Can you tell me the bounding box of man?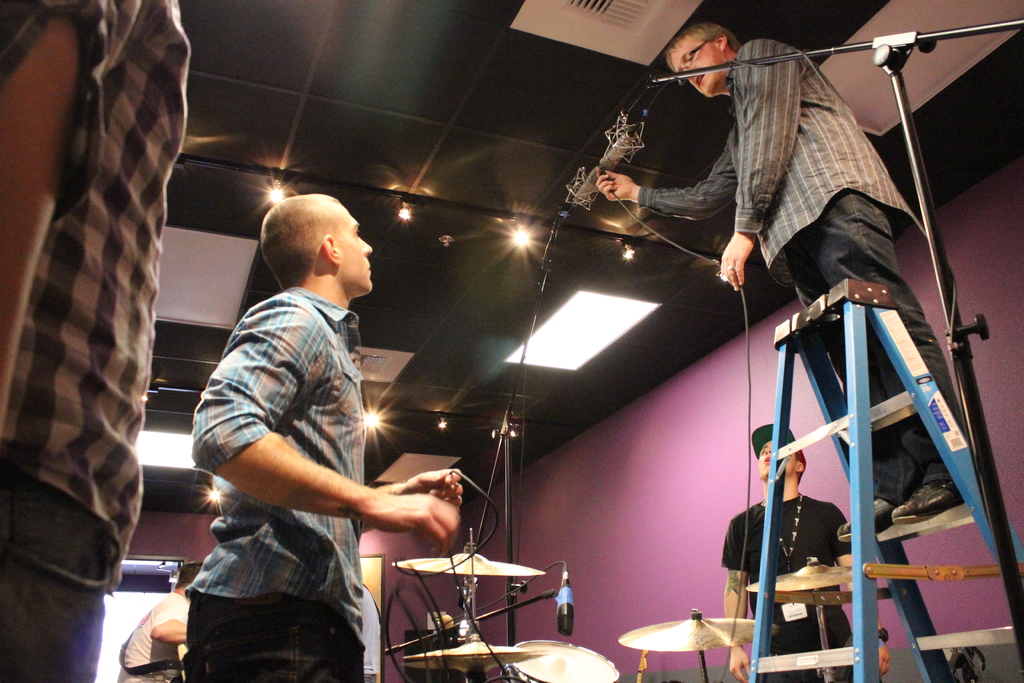
Rect(115, 562, 204, 682).
